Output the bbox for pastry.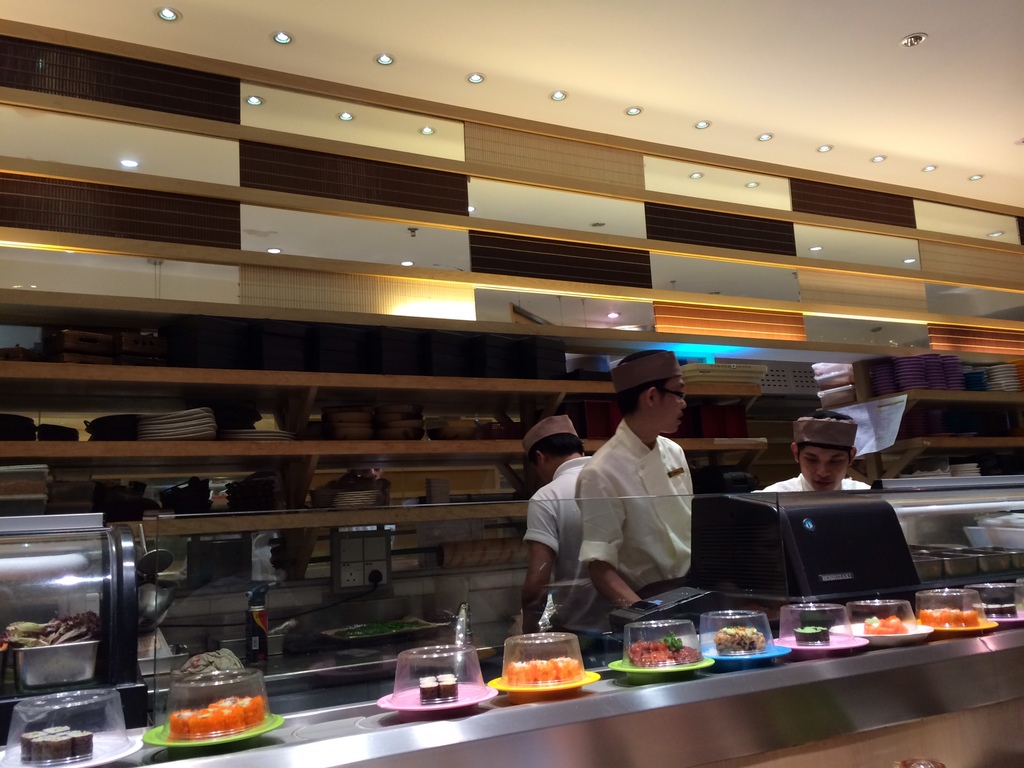
<box>173,691,264,739</box>.
